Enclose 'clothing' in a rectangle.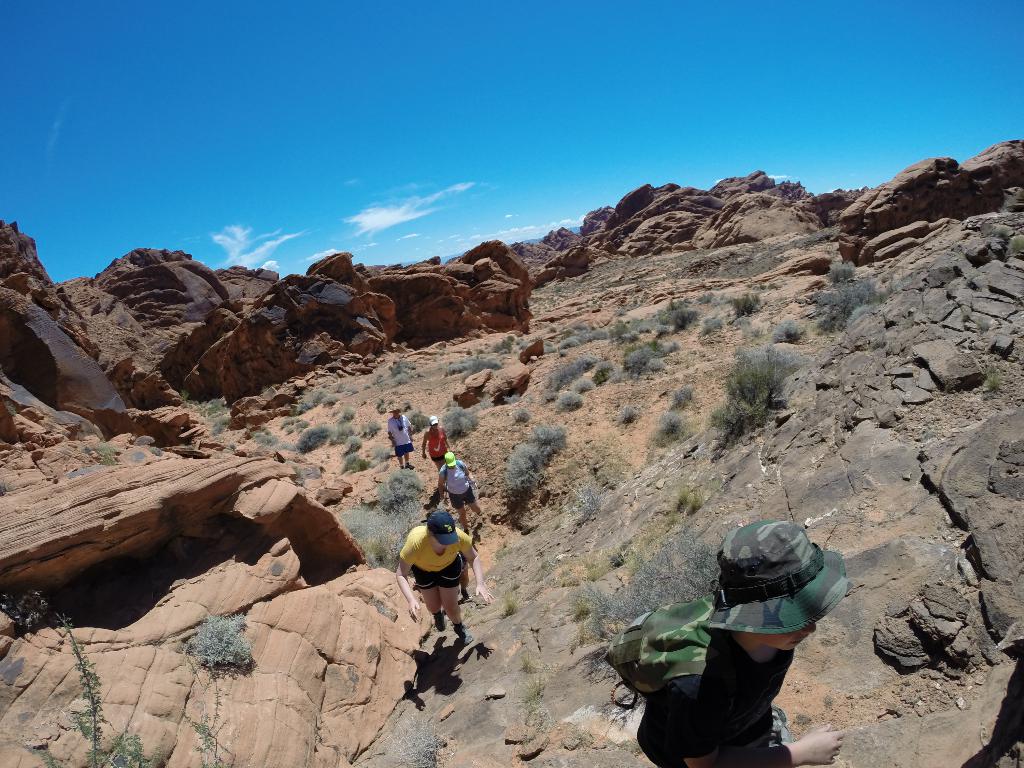
{"x1": 427, "y1": 426, "x2": 449, "y2": 459}.
